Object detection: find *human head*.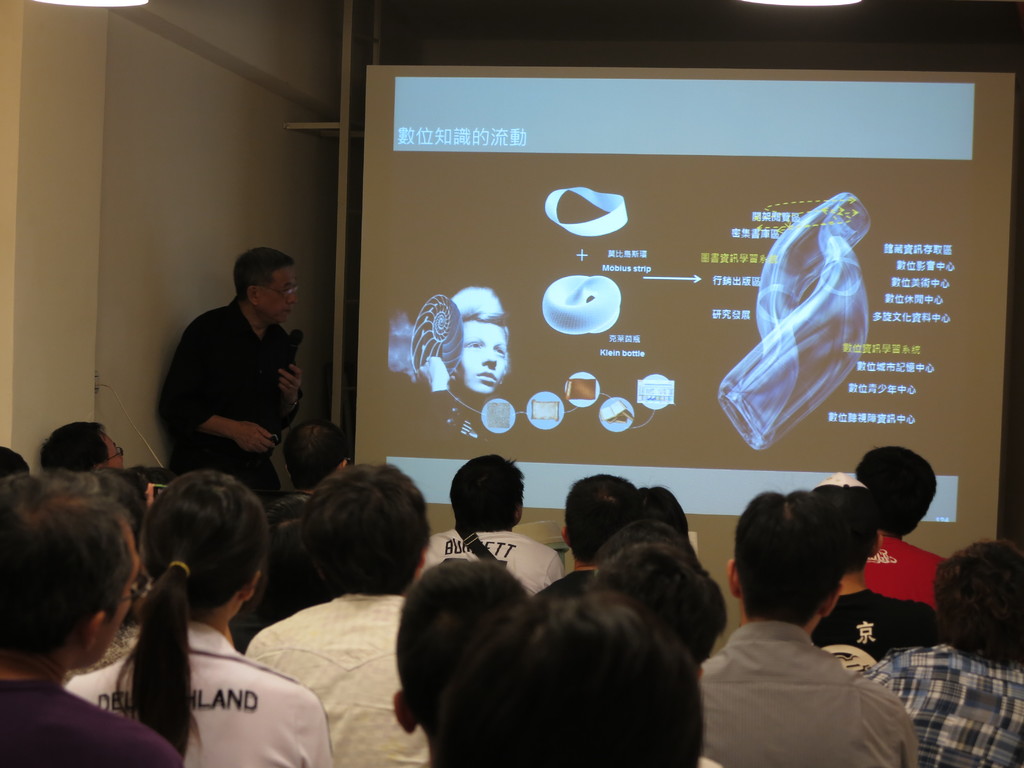
locate(447, 465, 535, 548).
